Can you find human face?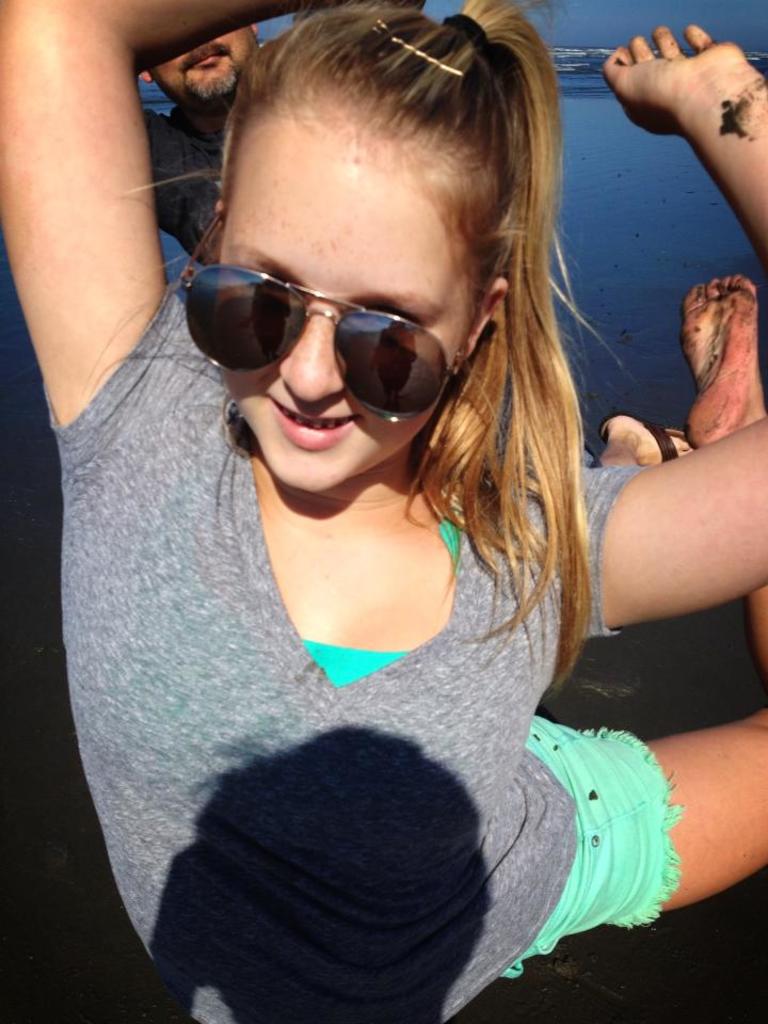
Yes, bounding box: bbox=[212, 115, 473, 495].
